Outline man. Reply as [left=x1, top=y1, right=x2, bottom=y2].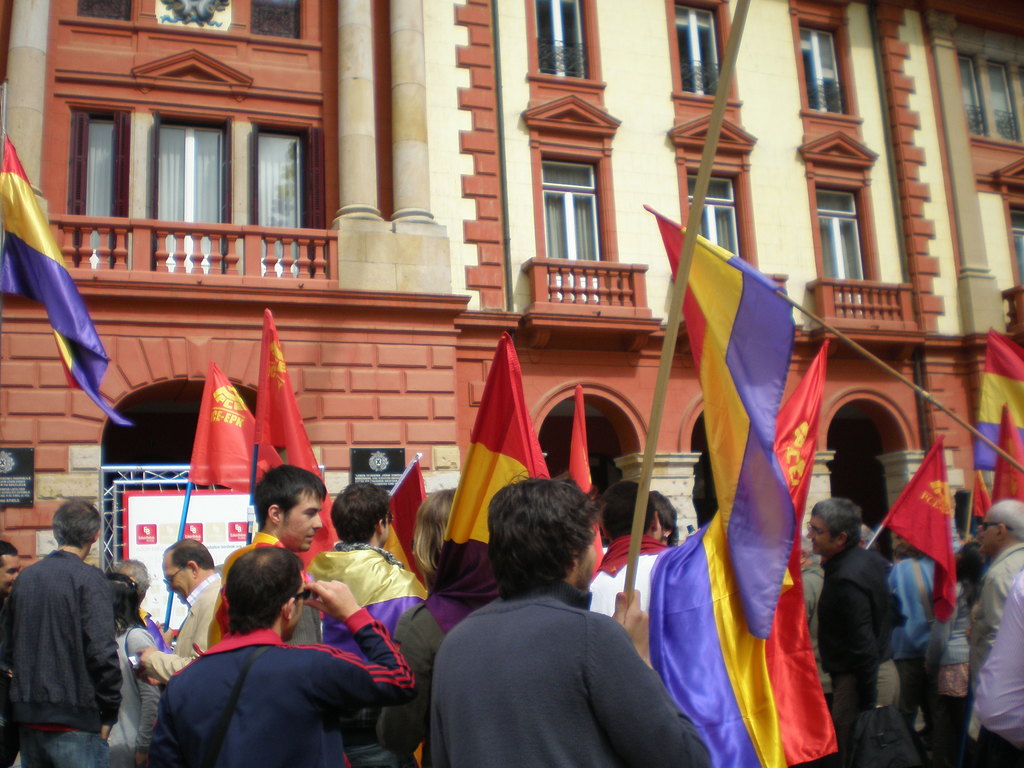
[left=961, top=499, right=1023, bottom=767].
